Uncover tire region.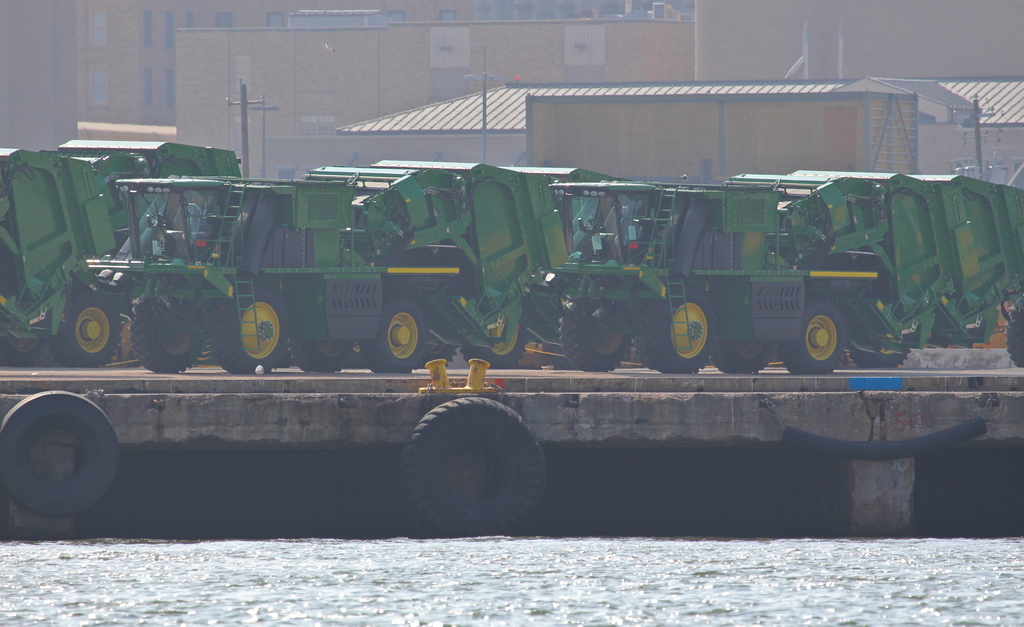
Uncovered: Rect(780, 293, 852, 378).
